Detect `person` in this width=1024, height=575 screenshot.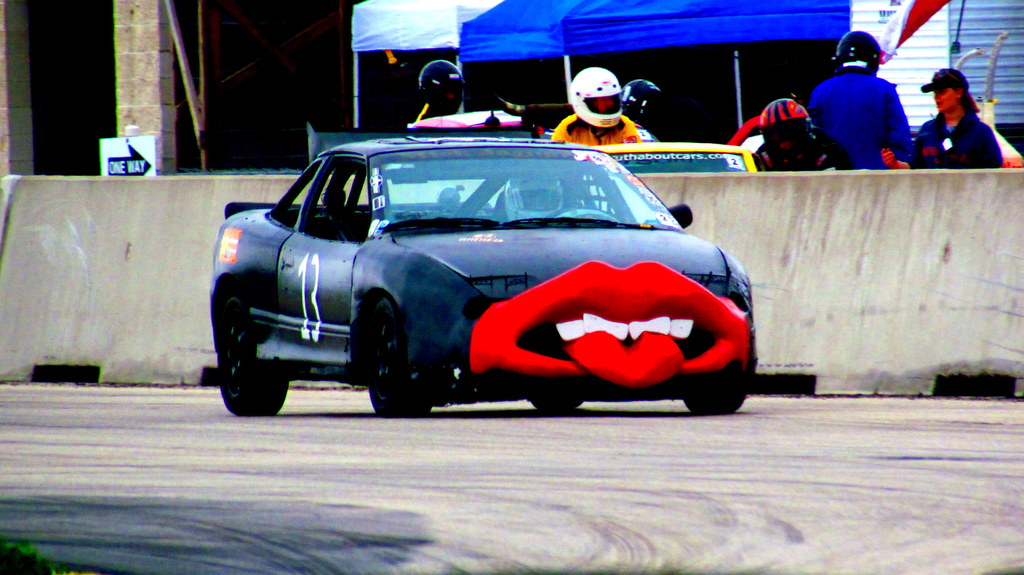
Detection: bbox=[754, 90, 845, 169].
